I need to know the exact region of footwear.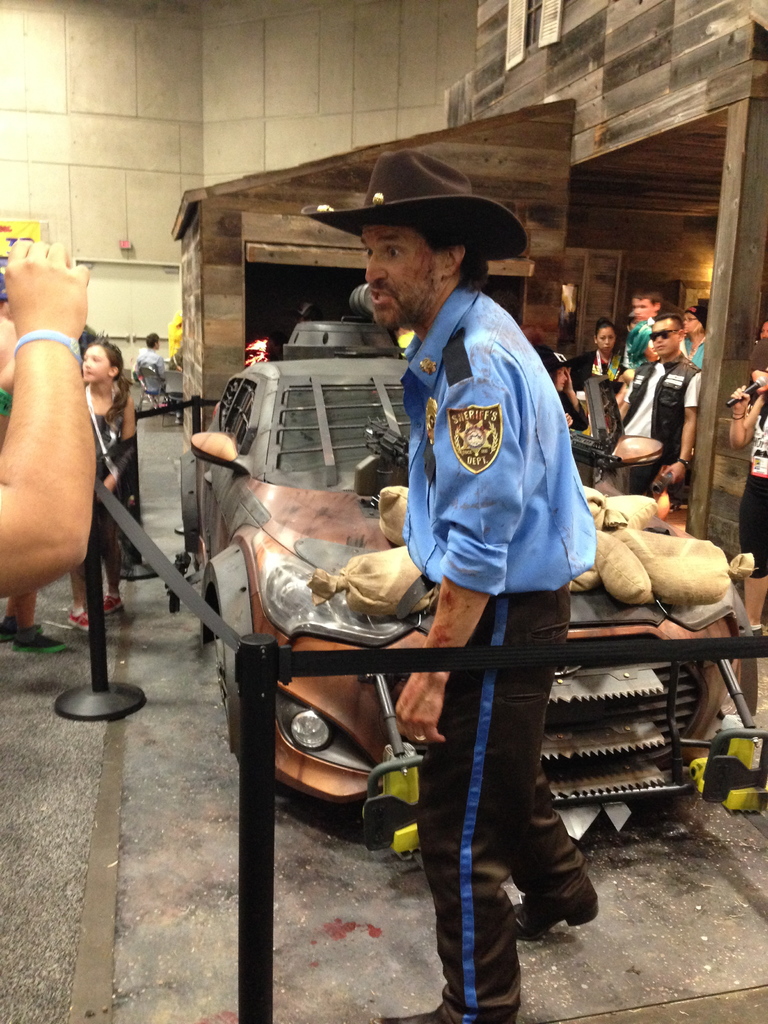
Region: select_region(0, 614, 20, 648).
